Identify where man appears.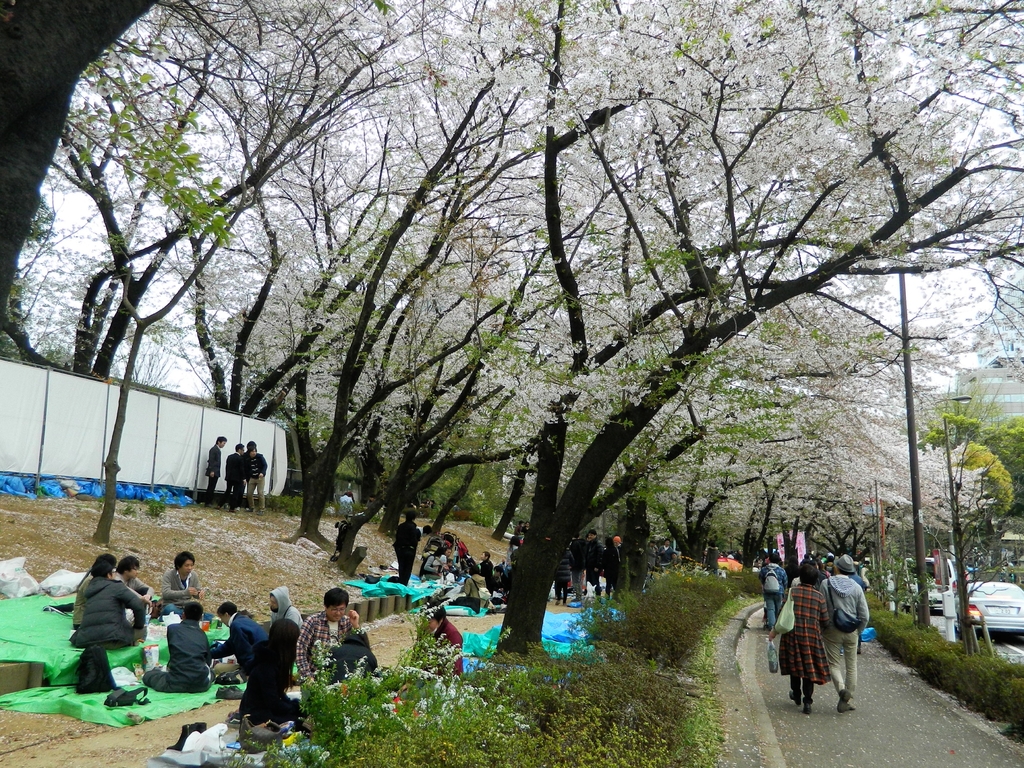
Appears at 577:527:613:593.
